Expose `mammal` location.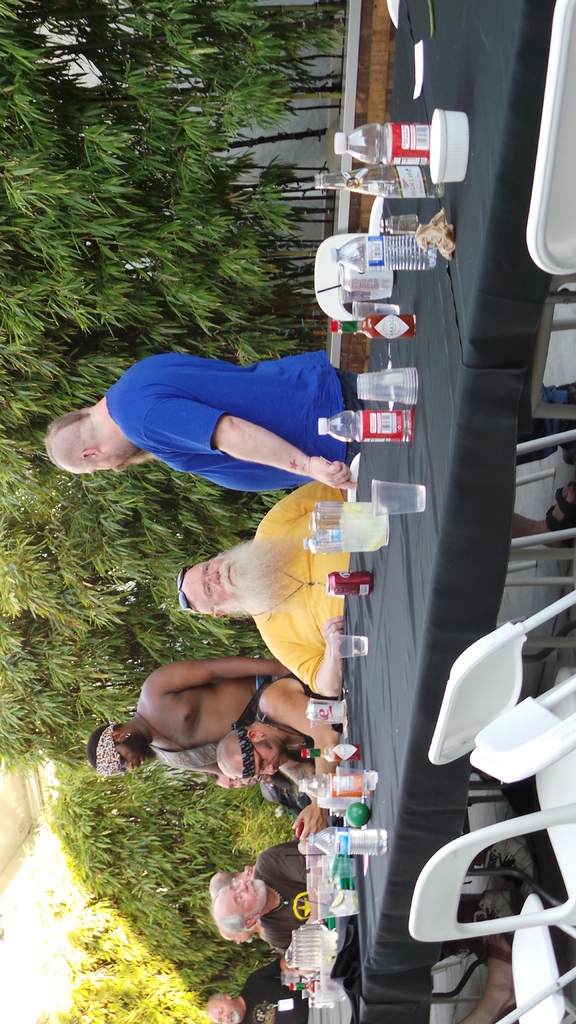
Exposed at (left=211, top=844, right=534, bottom=953).
